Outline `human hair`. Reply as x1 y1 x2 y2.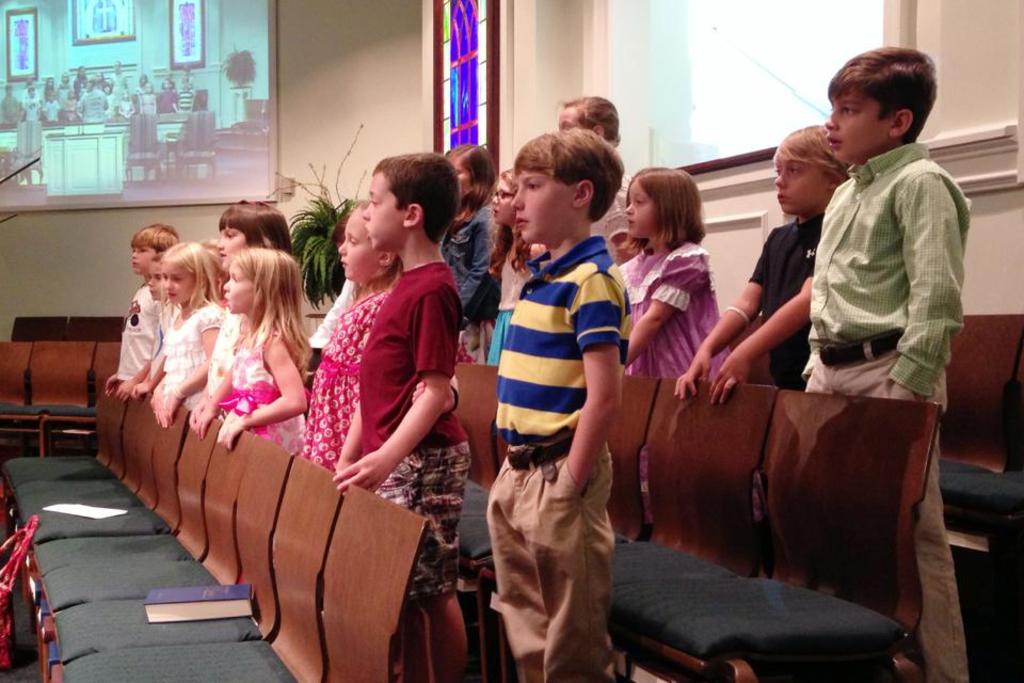
633 161 713 258.
